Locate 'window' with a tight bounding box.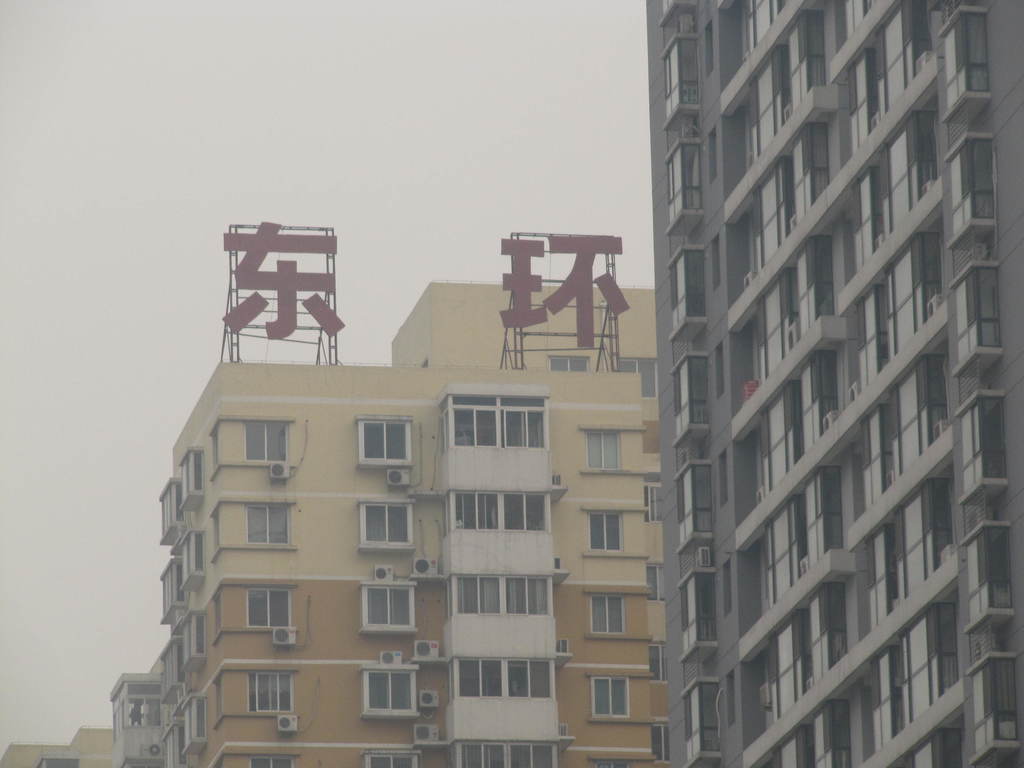
<box>161,634,175,701</box>.
